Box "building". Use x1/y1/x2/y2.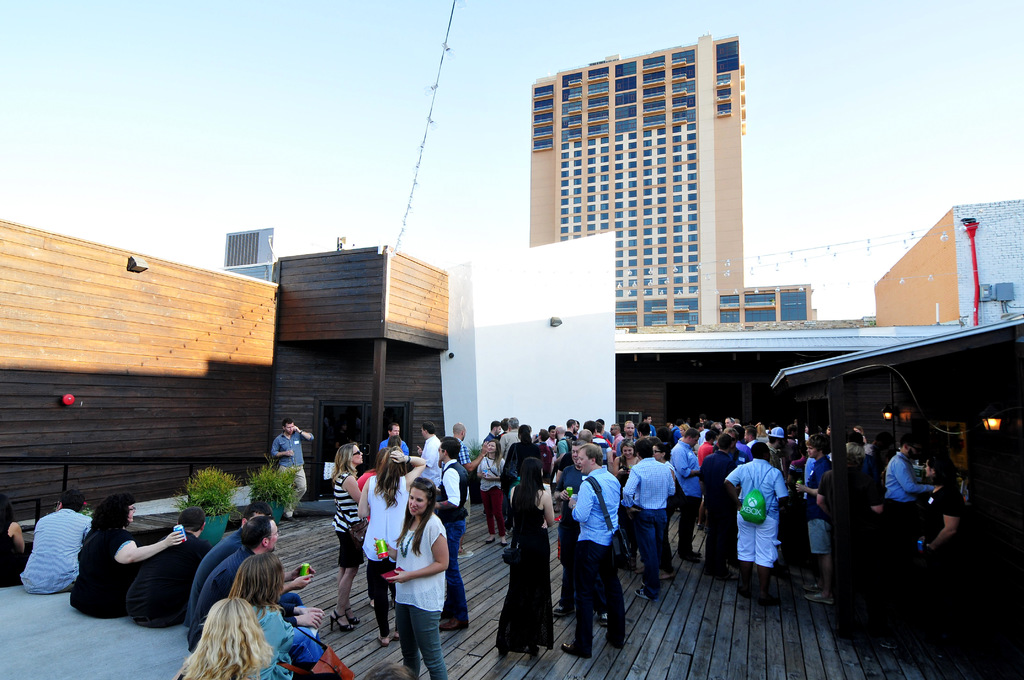
532/34/820/334.
